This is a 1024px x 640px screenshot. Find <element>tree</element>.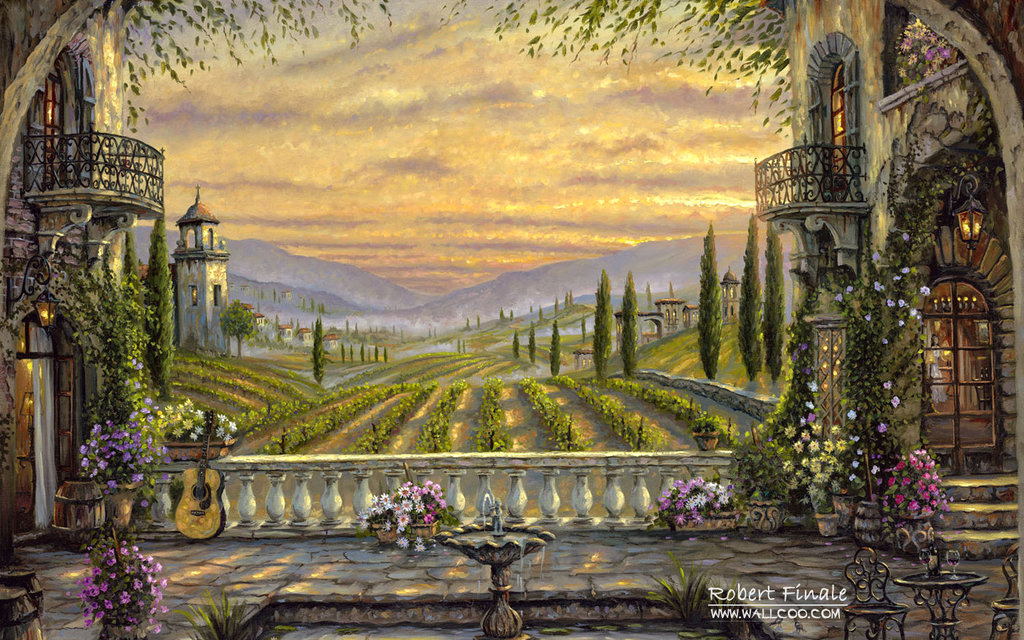
Bounding box: detection(341, 342, 347, 361).
